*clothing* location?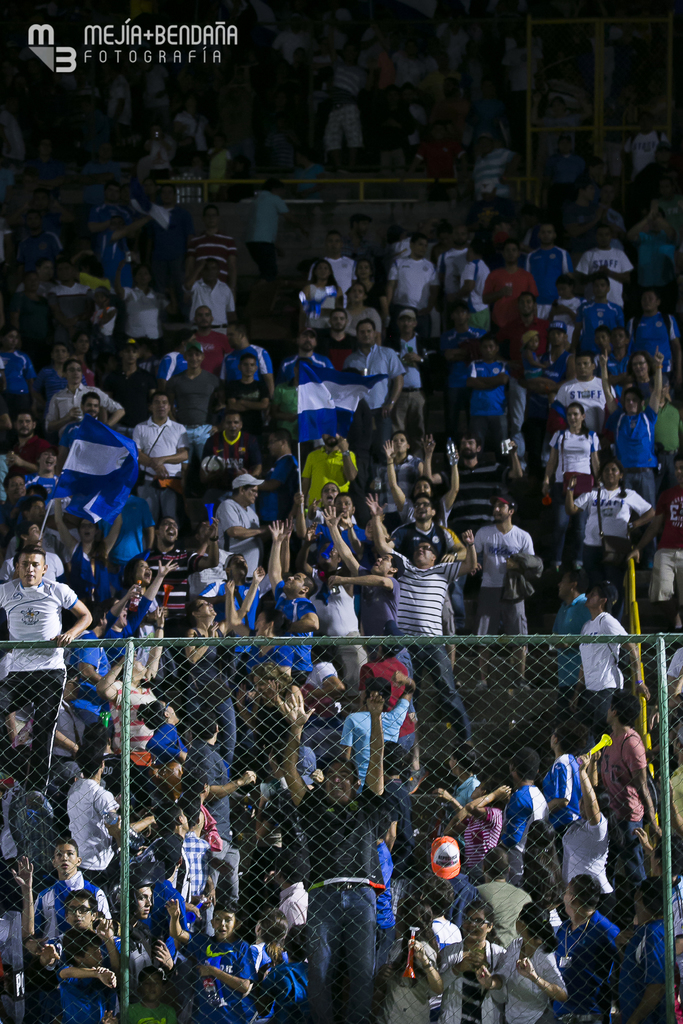
(539, 580, 591, 700)
